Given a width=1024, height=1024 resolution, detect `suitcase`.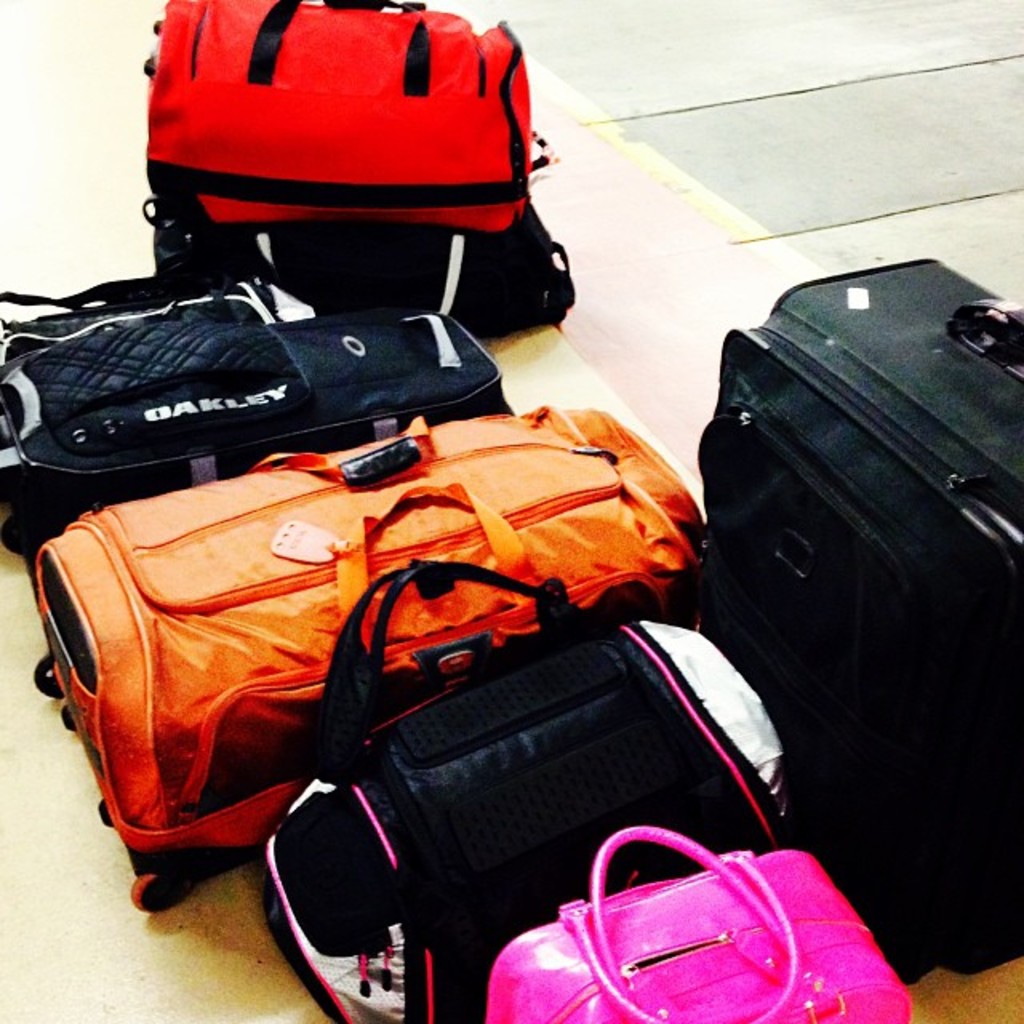
bbox=(696, 253, 1022, 987).
